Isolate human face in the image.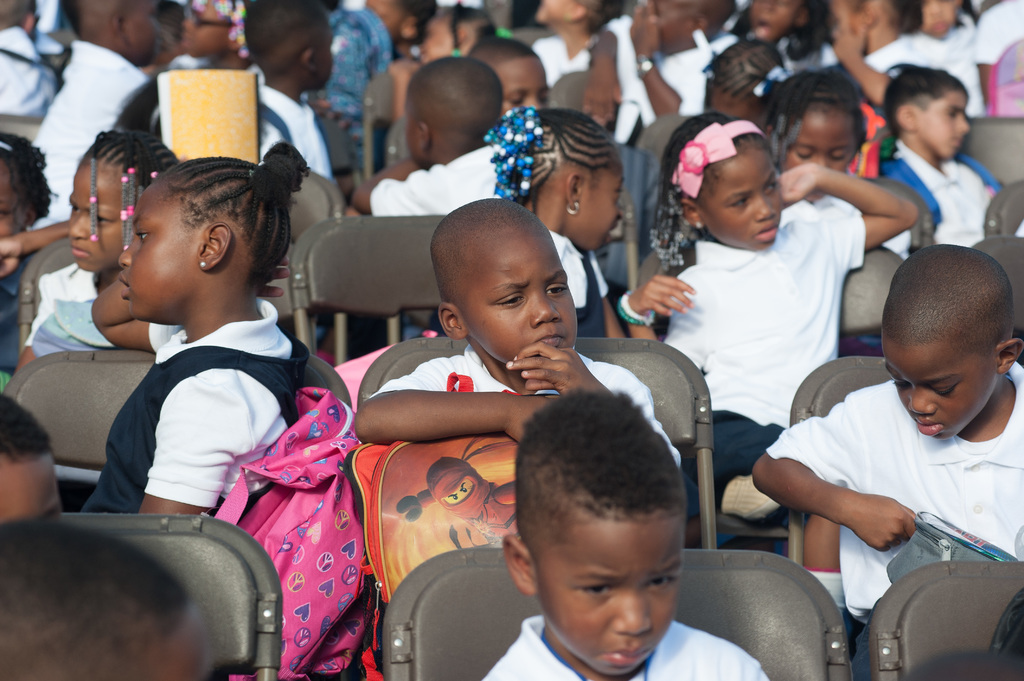
Isolated region: [362, 0, 402, 37].
